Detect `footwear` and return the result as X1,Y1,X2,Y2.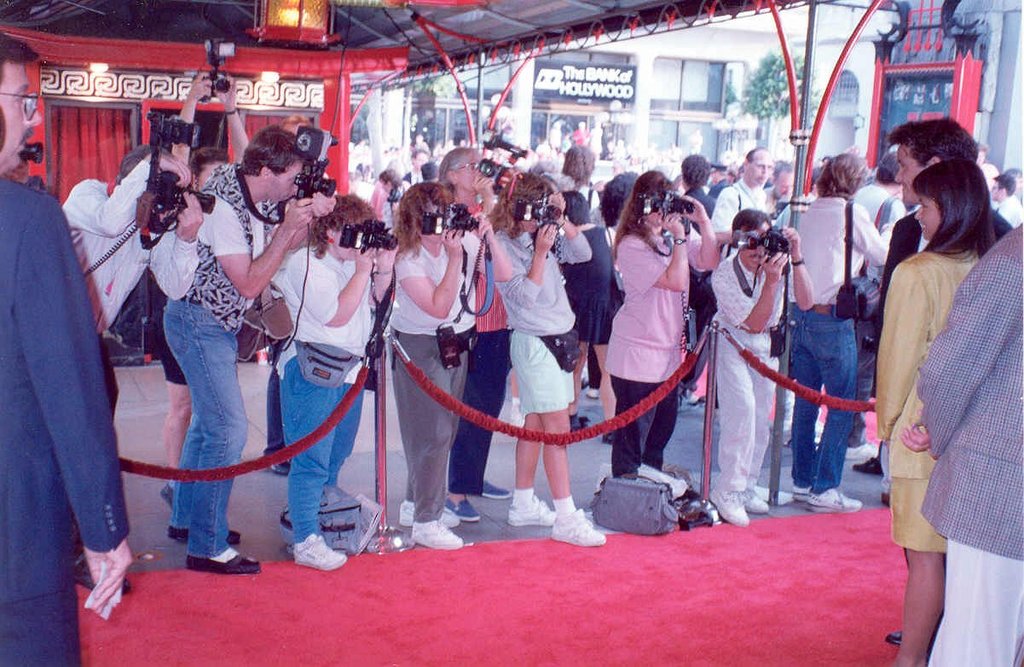
709,483,778,527.
